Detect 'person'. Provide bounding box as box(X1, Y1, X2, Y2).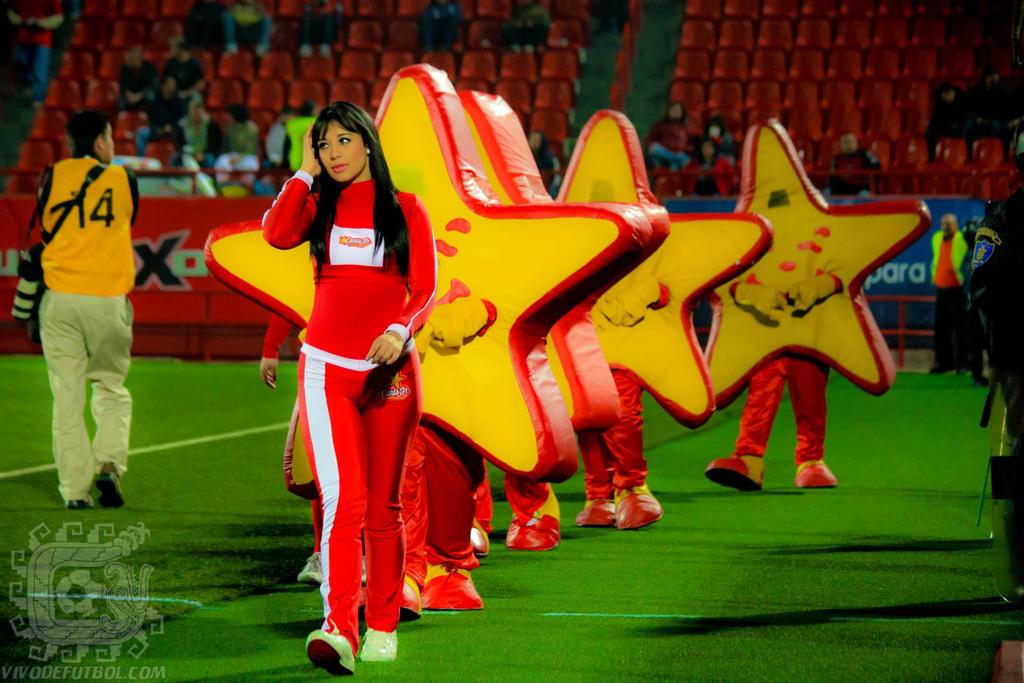
box(972, 136, 1023, 593).
